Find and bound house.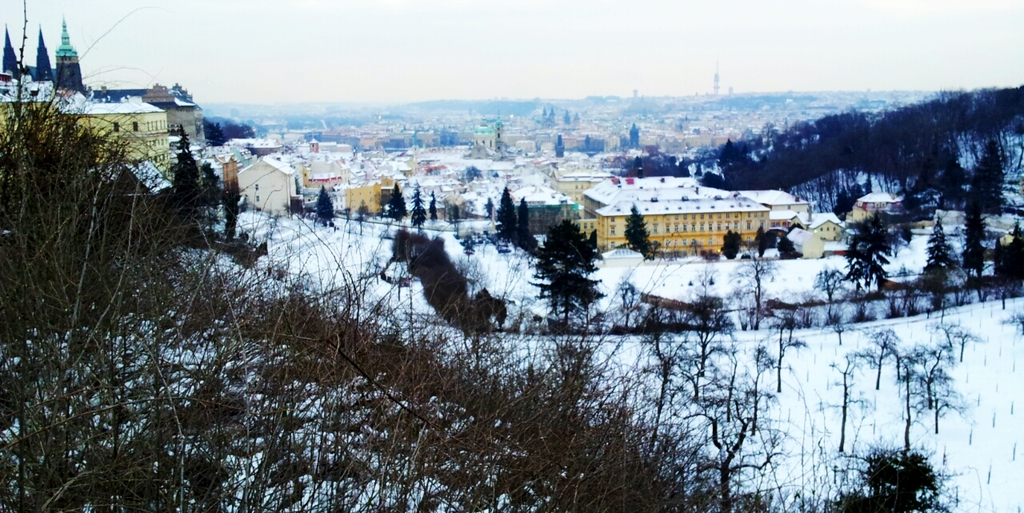
Bound: {"left": 236, "top": 154, "right": 297, "bottom": 227}.
